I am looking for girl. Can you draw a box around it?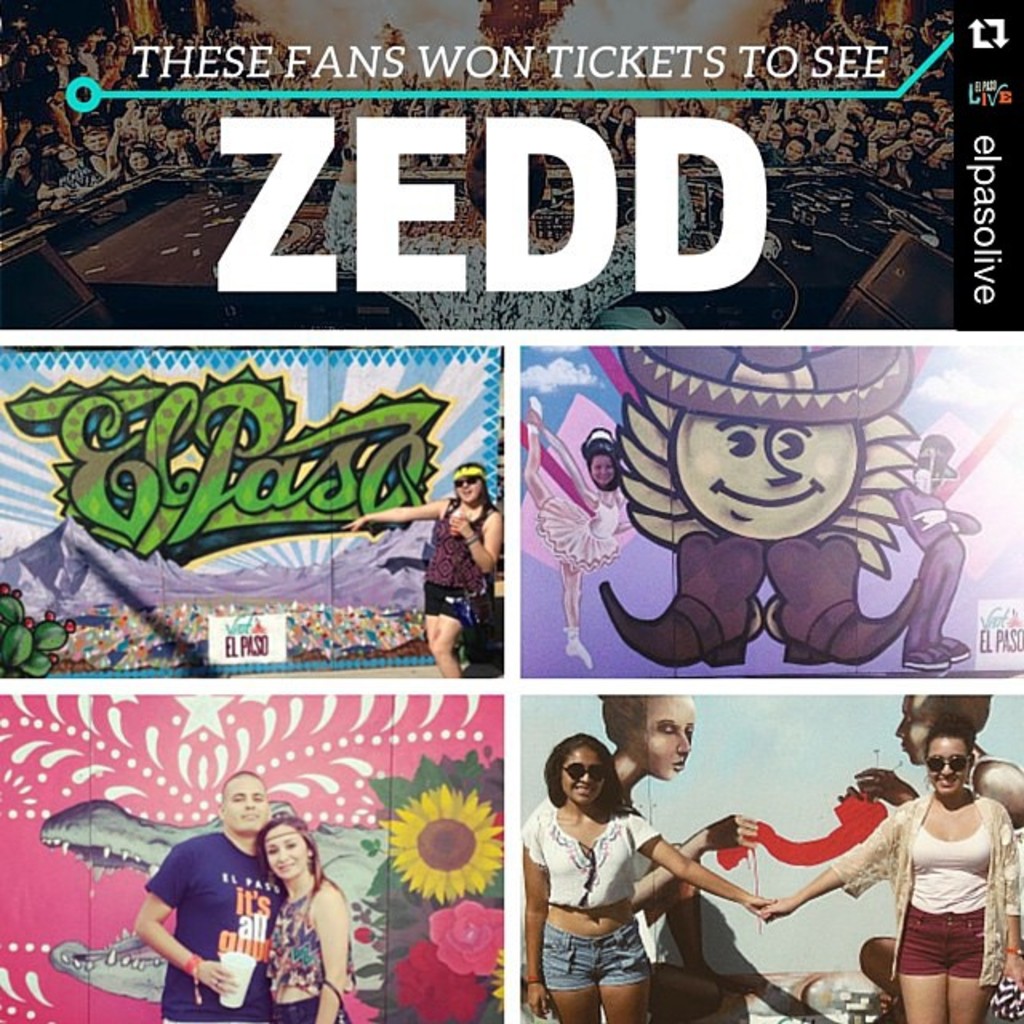
Sure, the bounding box is select_region(342, 461, 502, 680).
